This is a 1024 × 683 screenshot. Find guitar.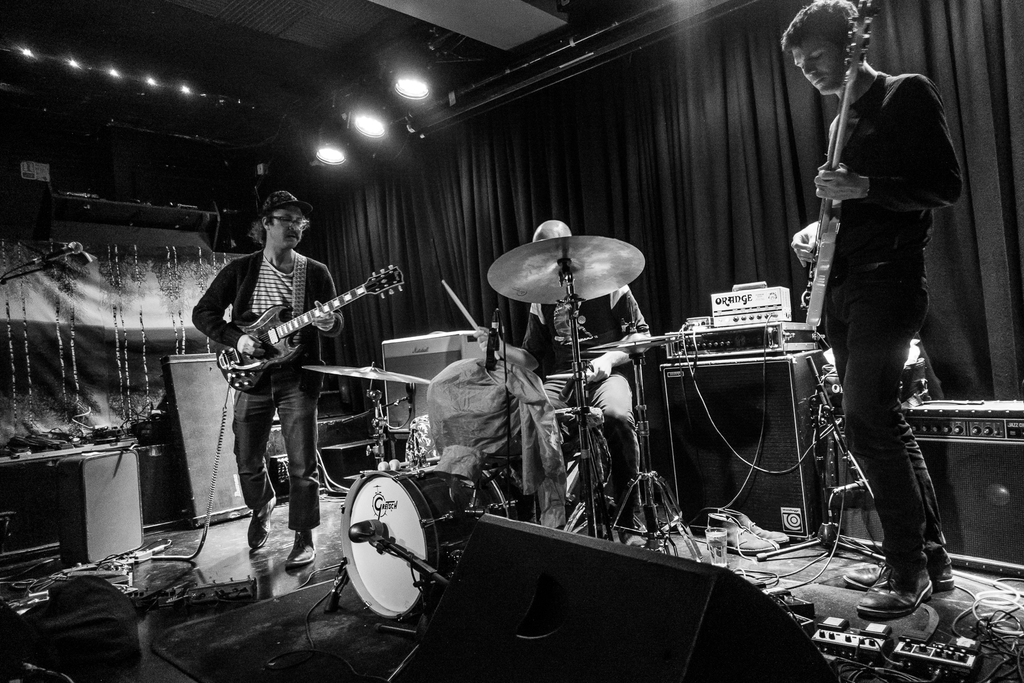
Bounding box: [209, 259, 408, 407].
